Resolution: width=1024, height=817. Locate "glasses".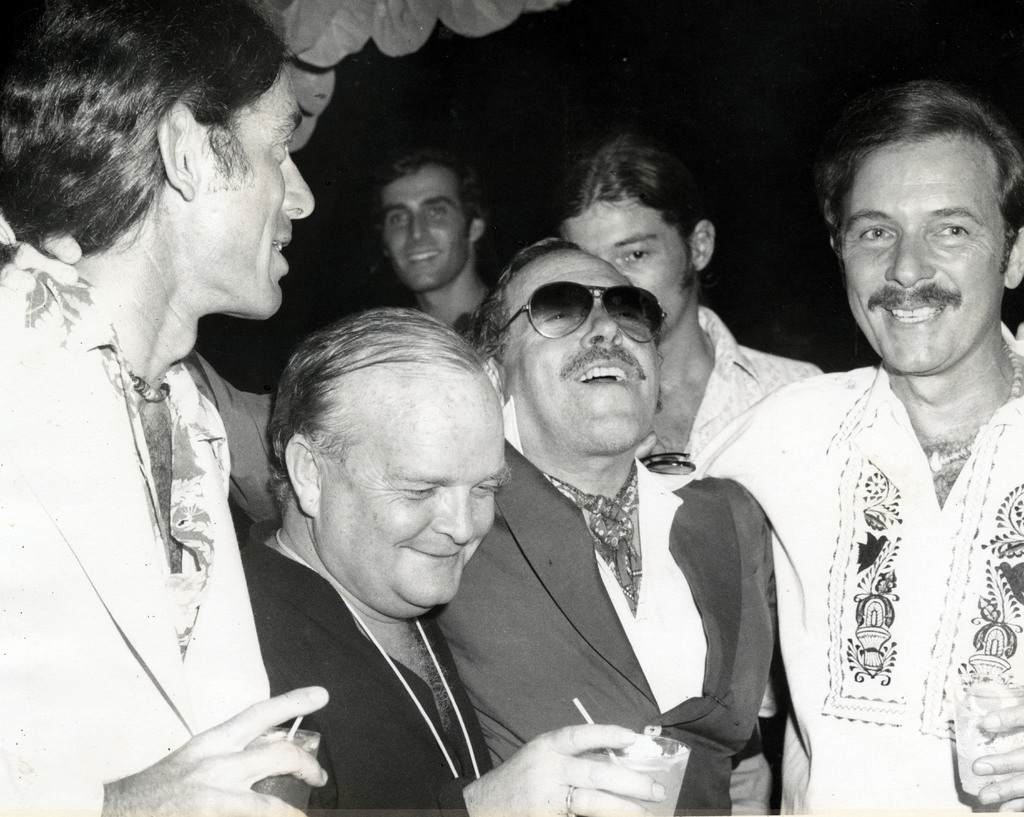
box(504, 276, 673, 350).
